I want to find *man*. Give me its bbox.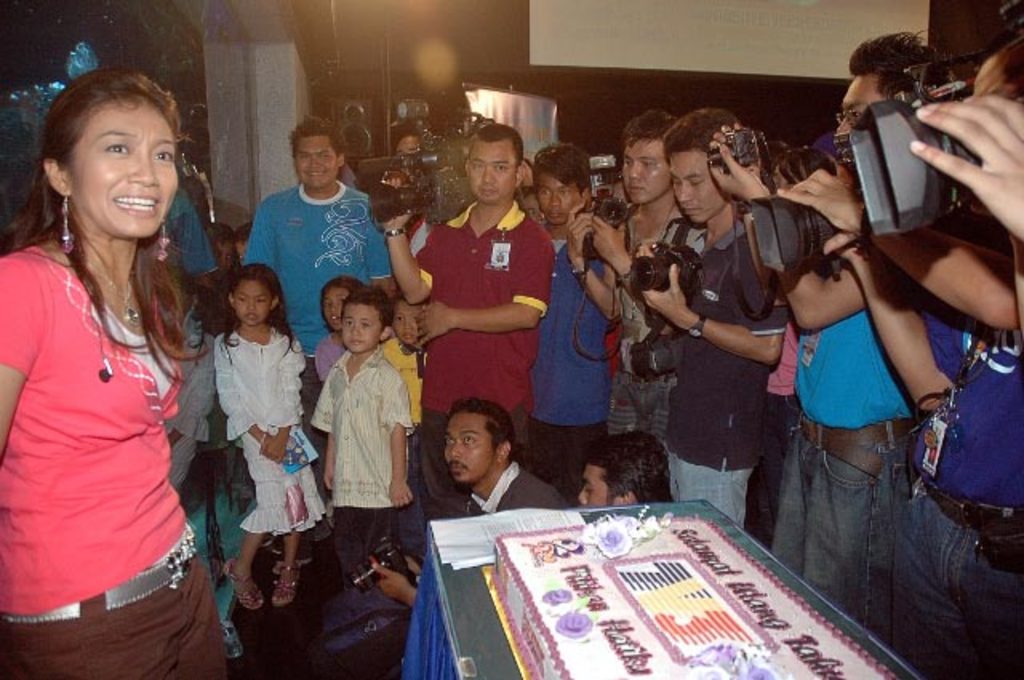
{"left": 536, "top": 136, "right": 618, "bottom": 498}.
